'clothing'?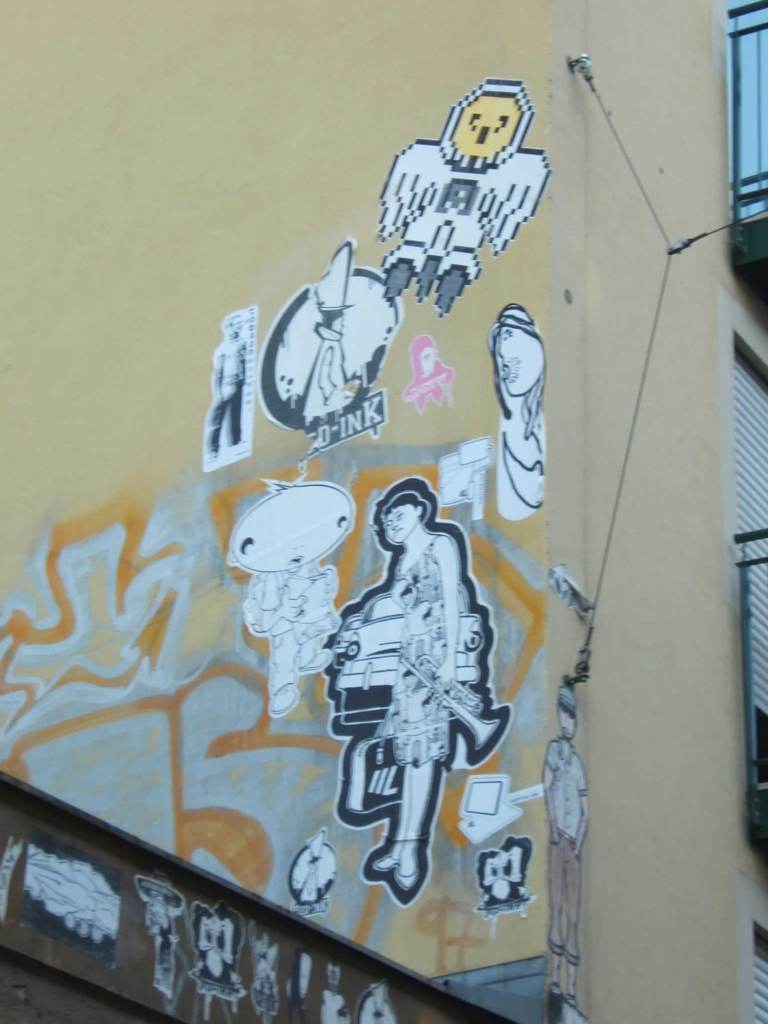
<region>360, 535, 456, 756</region>
